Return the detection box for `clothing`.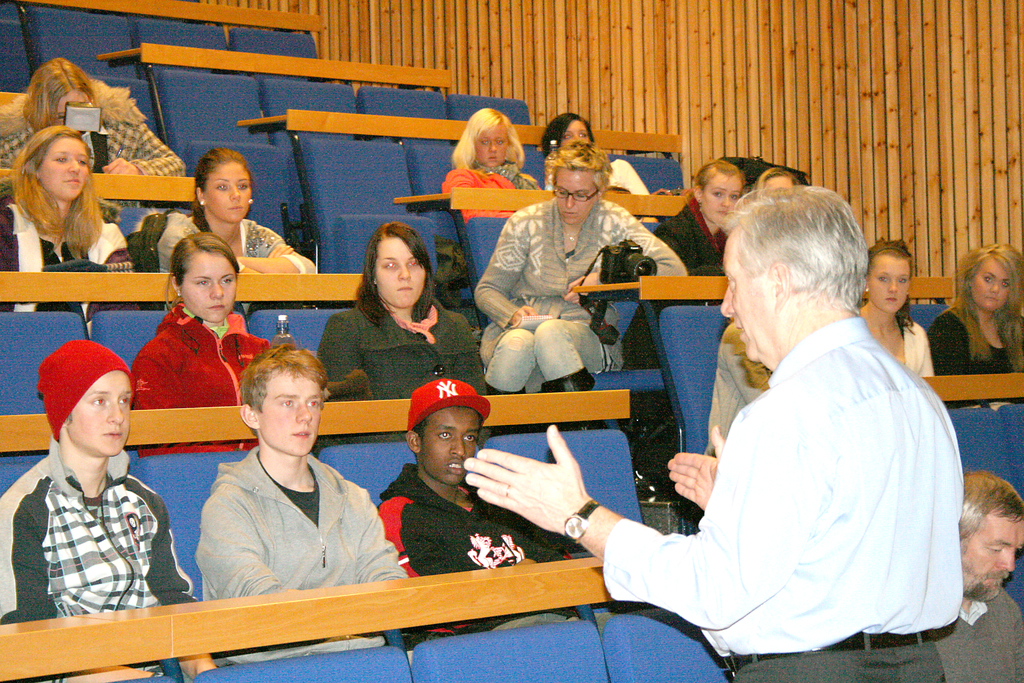
x1=620 y1=193 x2=730 y2=478.
